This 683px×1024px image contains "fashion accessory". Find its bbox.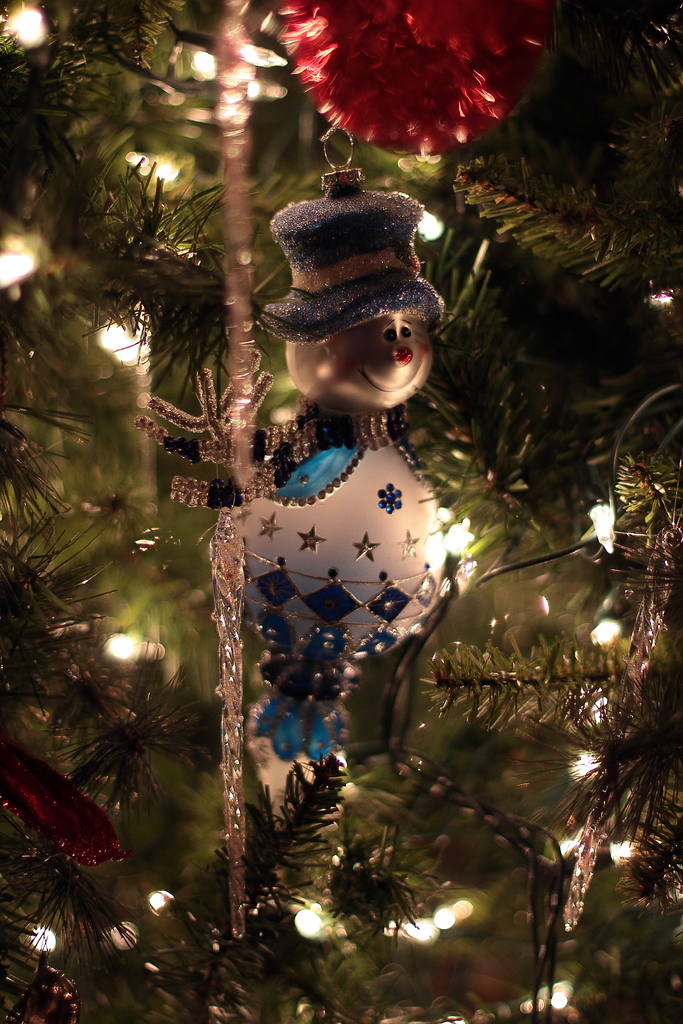
{"left": 261, "top": 187, "right": 446, "bottom": 344}.
